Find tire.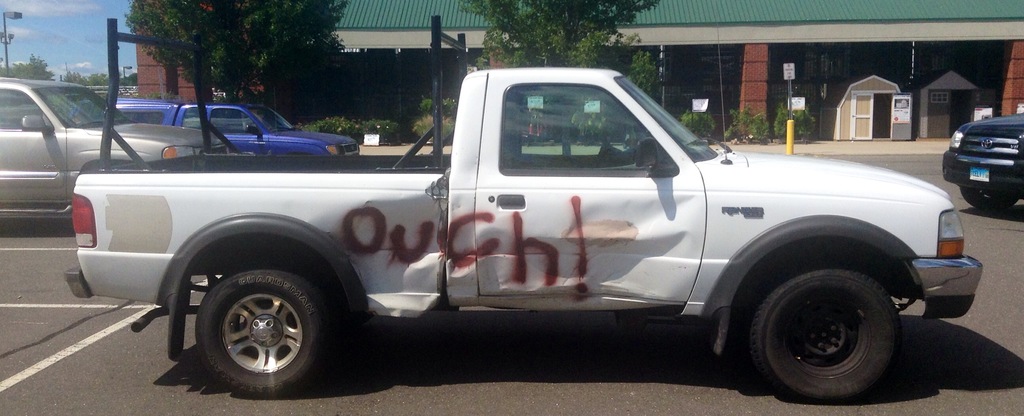
bbox(960, 188, 1019, 212).
